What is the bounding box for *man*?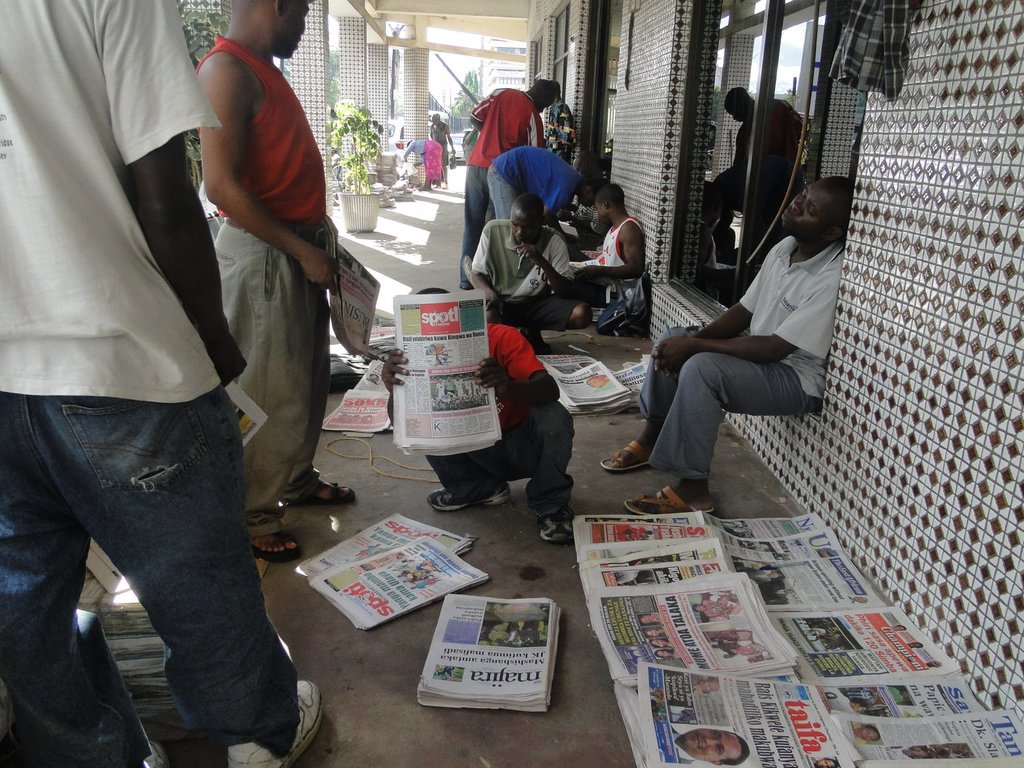
l=591, t=172, r=846, b=518.
